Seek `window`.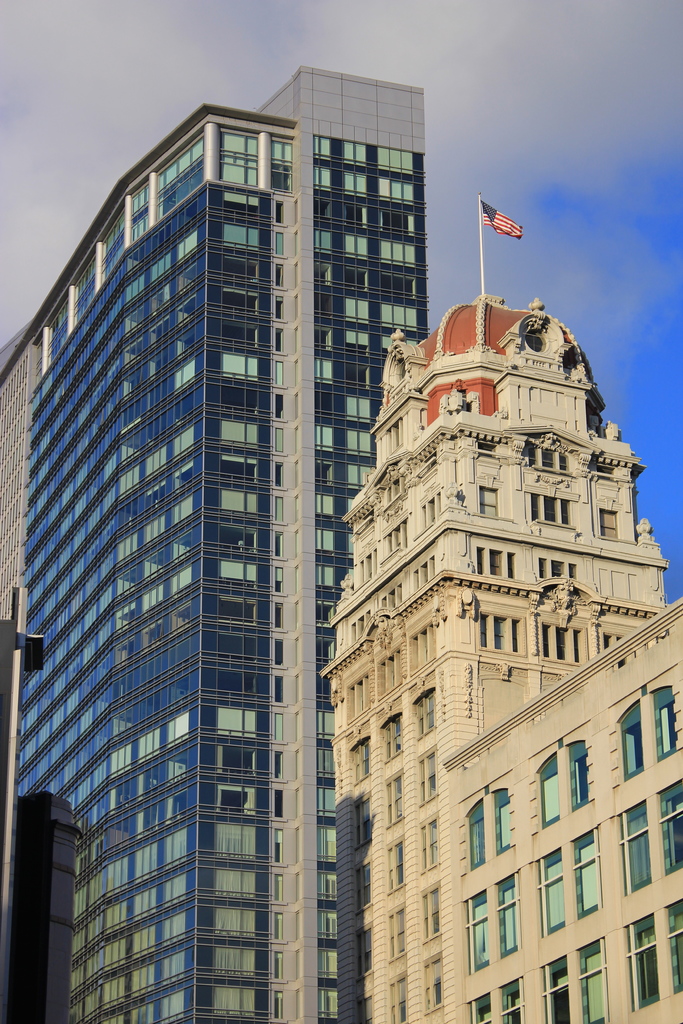
bbox=(610, 794, 654, 900).
